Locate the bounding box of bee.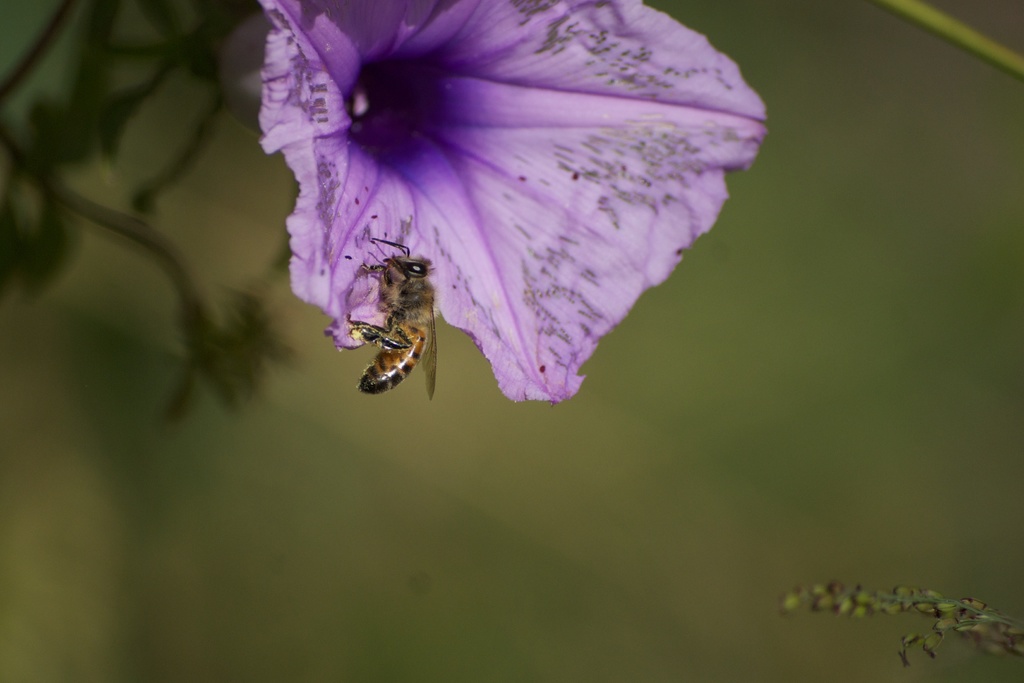
Bounding box: locate(332, 225, 455, 404).
